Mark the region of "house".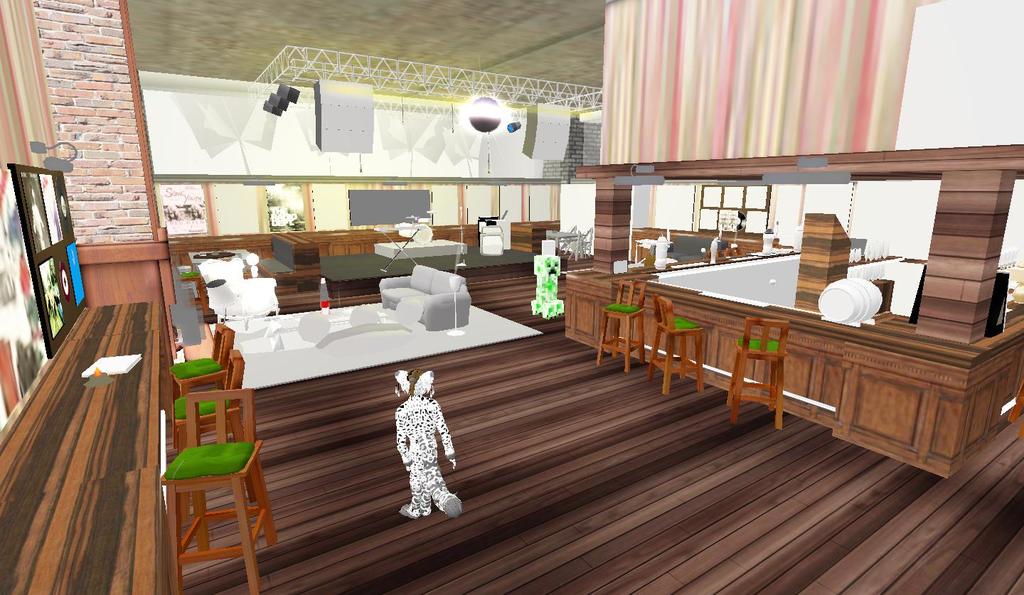
Region: (0, 0, 1021, 576).
